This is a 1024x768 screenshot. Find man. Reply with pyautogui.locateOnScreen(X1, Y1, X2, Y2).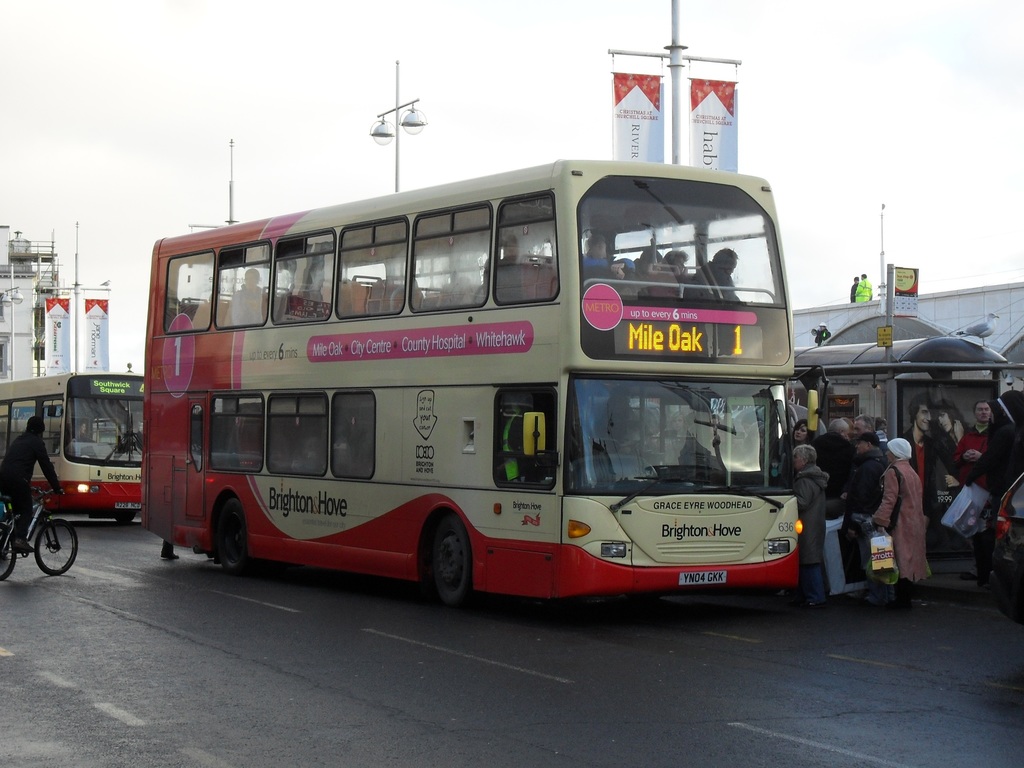
pyautogui.locateOnScreen(904, 395, 947, 512).
